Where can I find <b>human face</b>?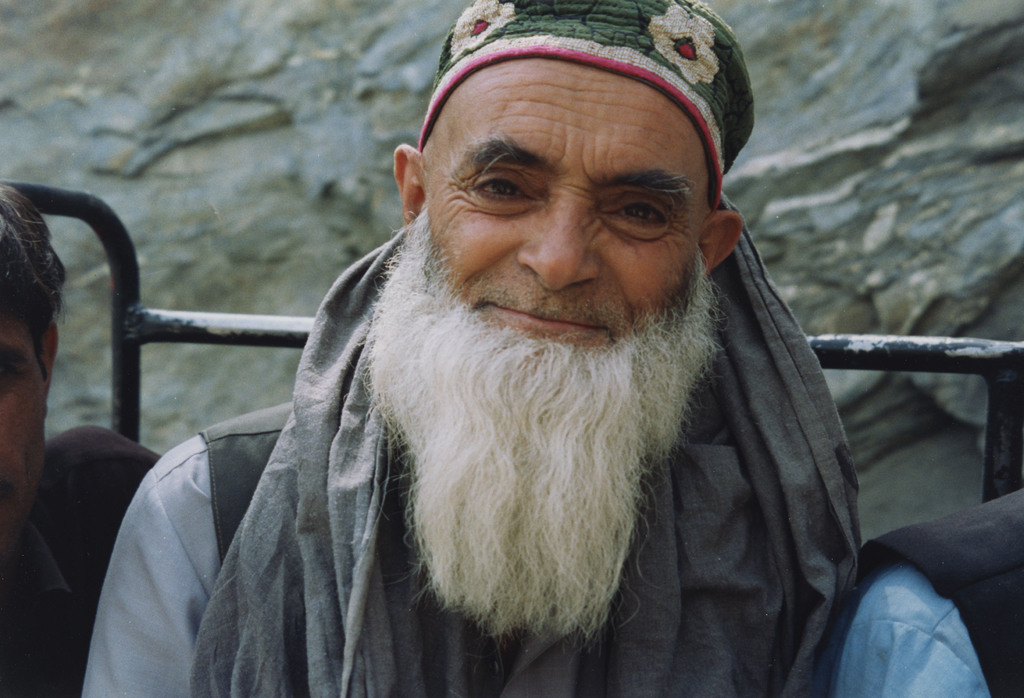
You can find it at (422,57,707,412).
